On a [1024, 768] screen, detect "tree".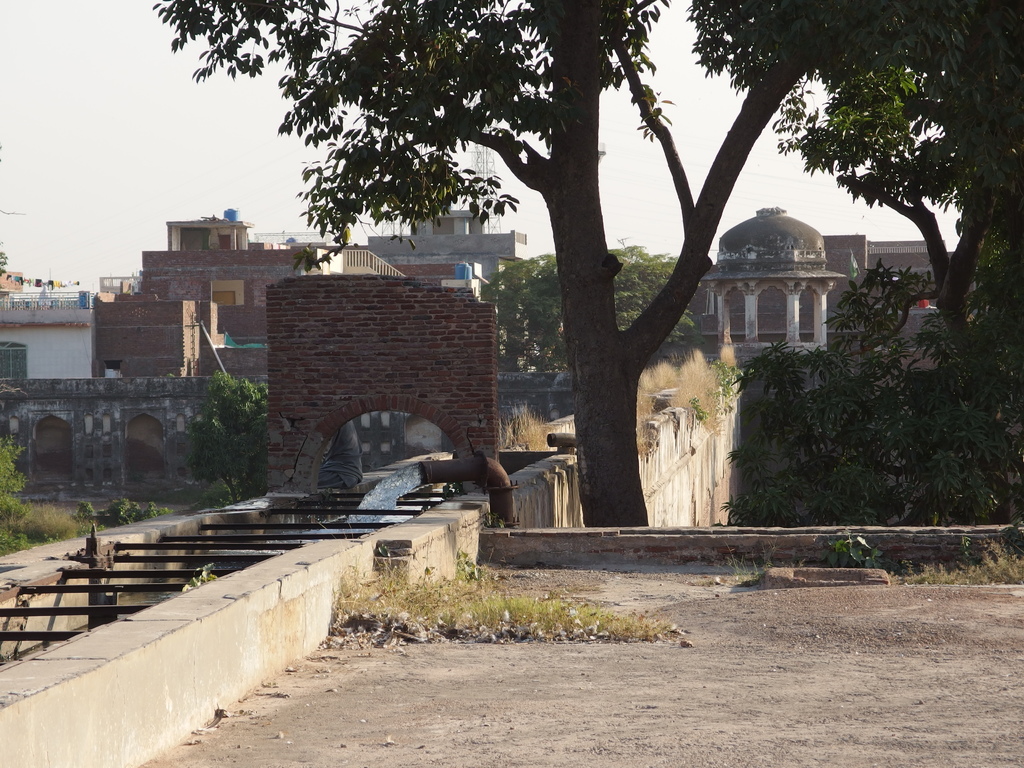
box=[80, 504, 169, 524].
